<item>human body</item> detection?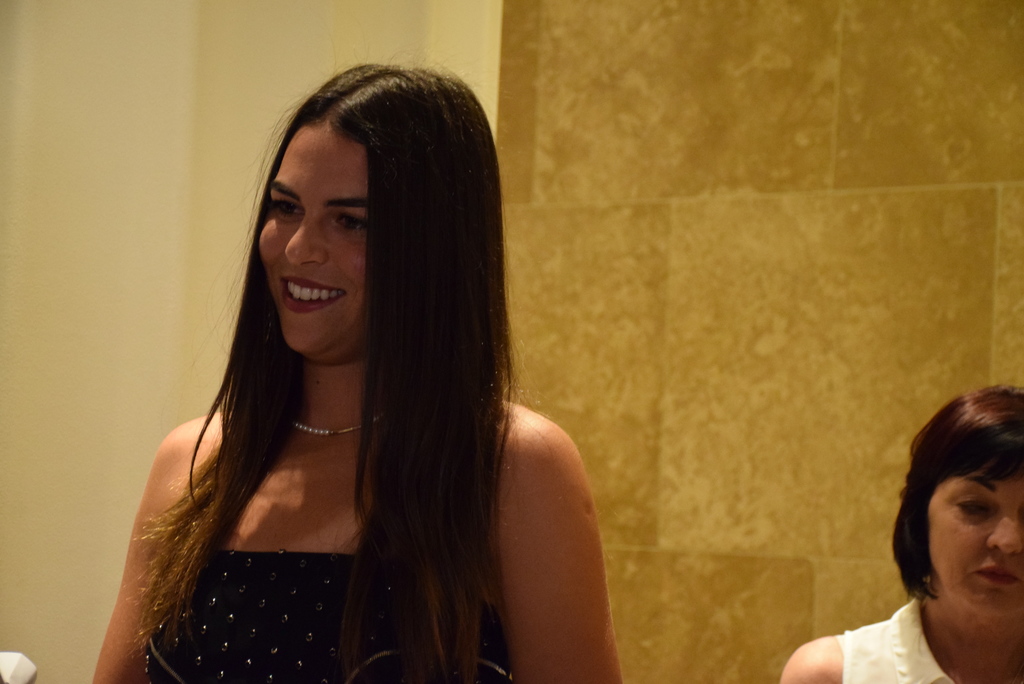
(780, 597, 1023, 683)
